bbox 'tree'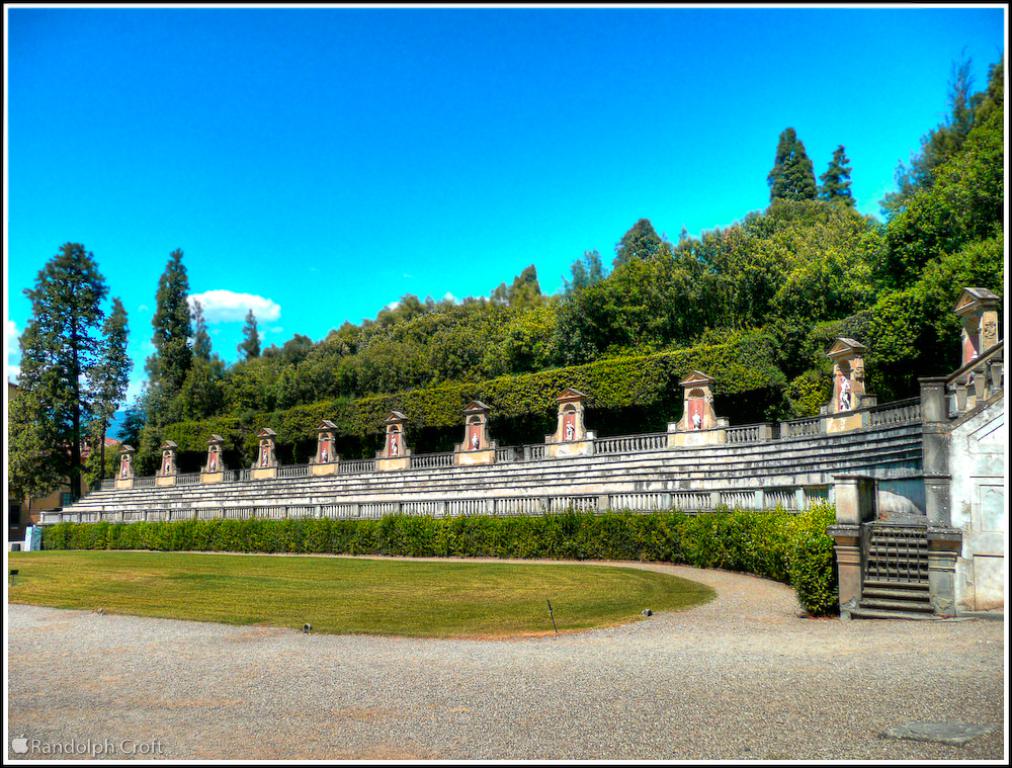
region(769, 127, 829, 200)
